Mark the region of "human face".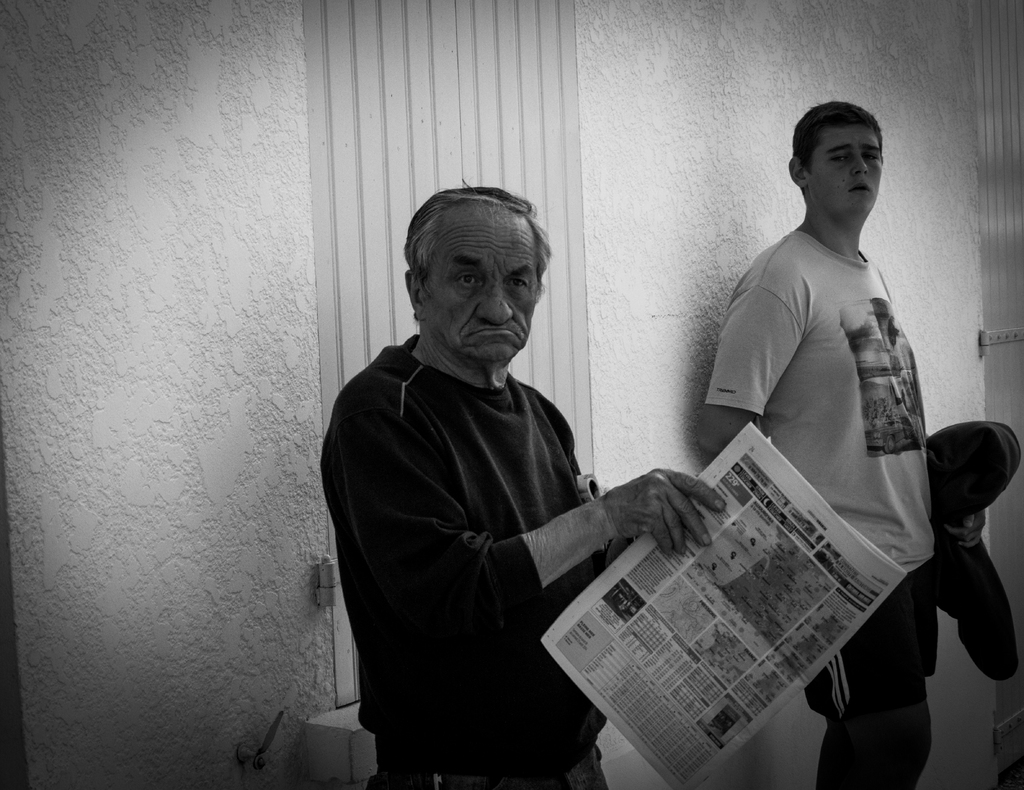
Region: 427 199 547 368.
